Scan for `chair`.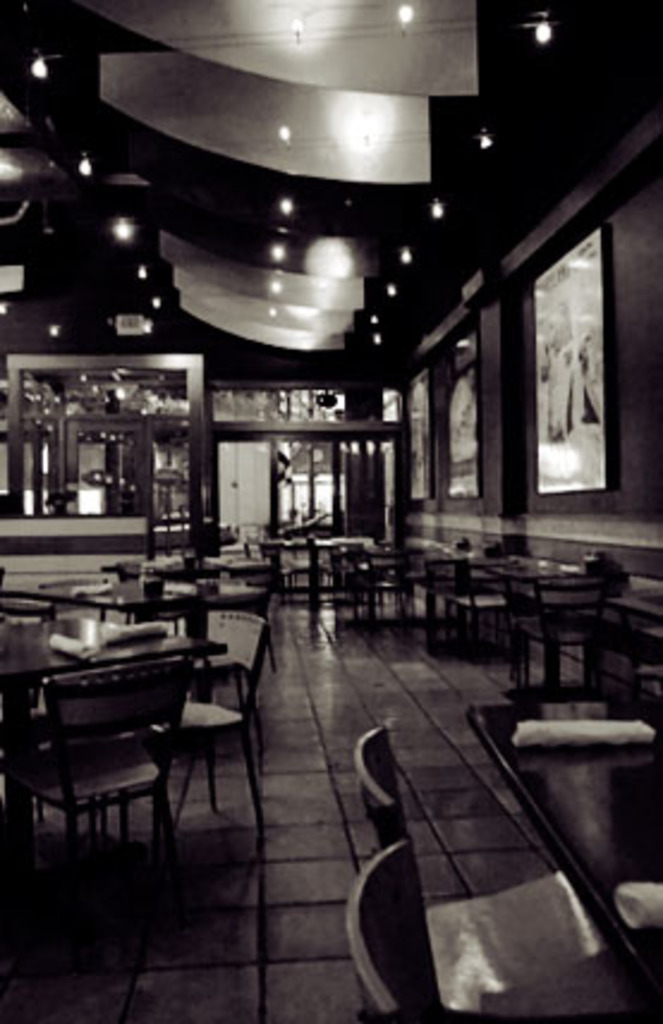
Scan result: (14,636,196,890).
